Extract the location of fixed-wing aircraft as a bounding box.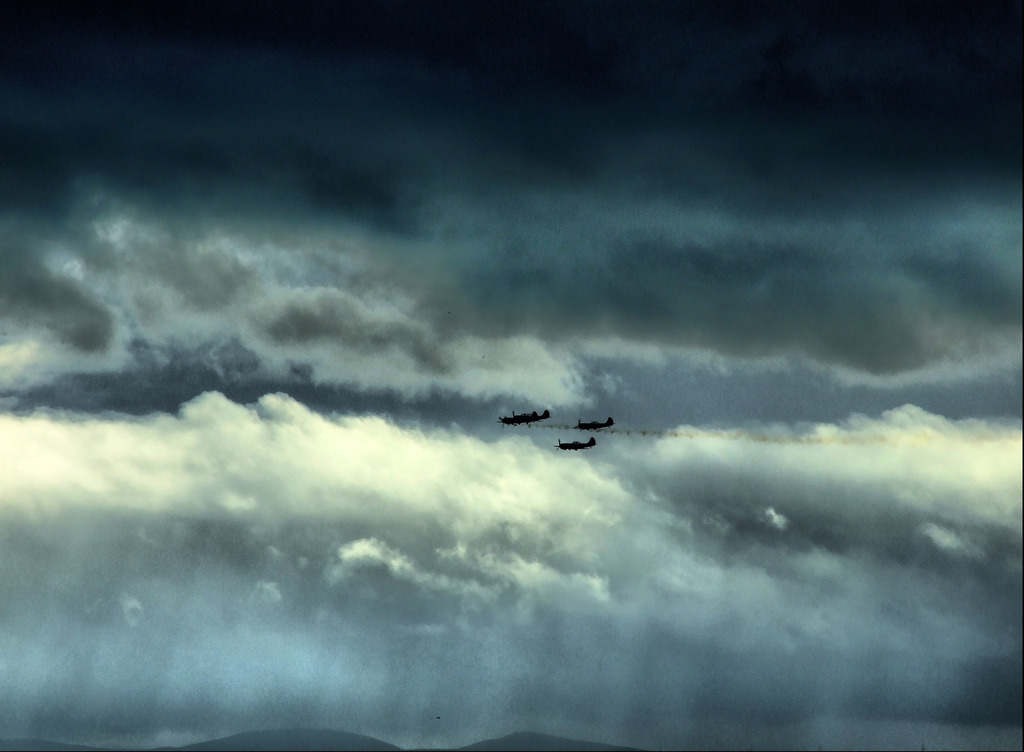
552, 436, 595, 453.
